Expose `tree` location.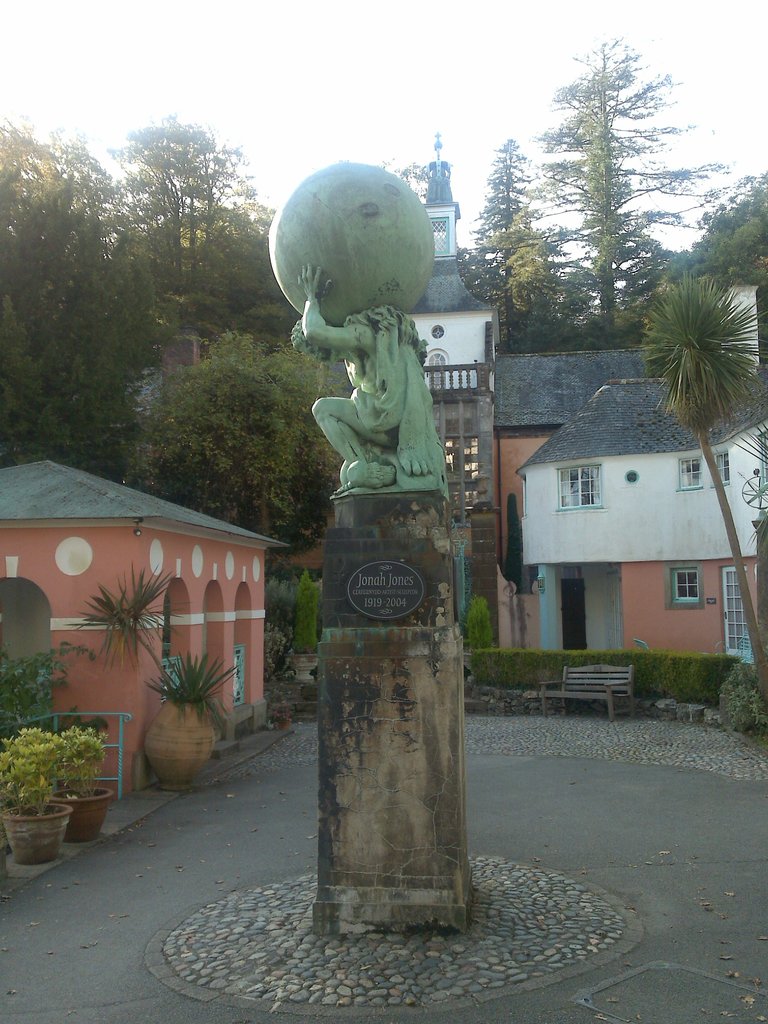
Exposed at [452, 137, 591, 363].
